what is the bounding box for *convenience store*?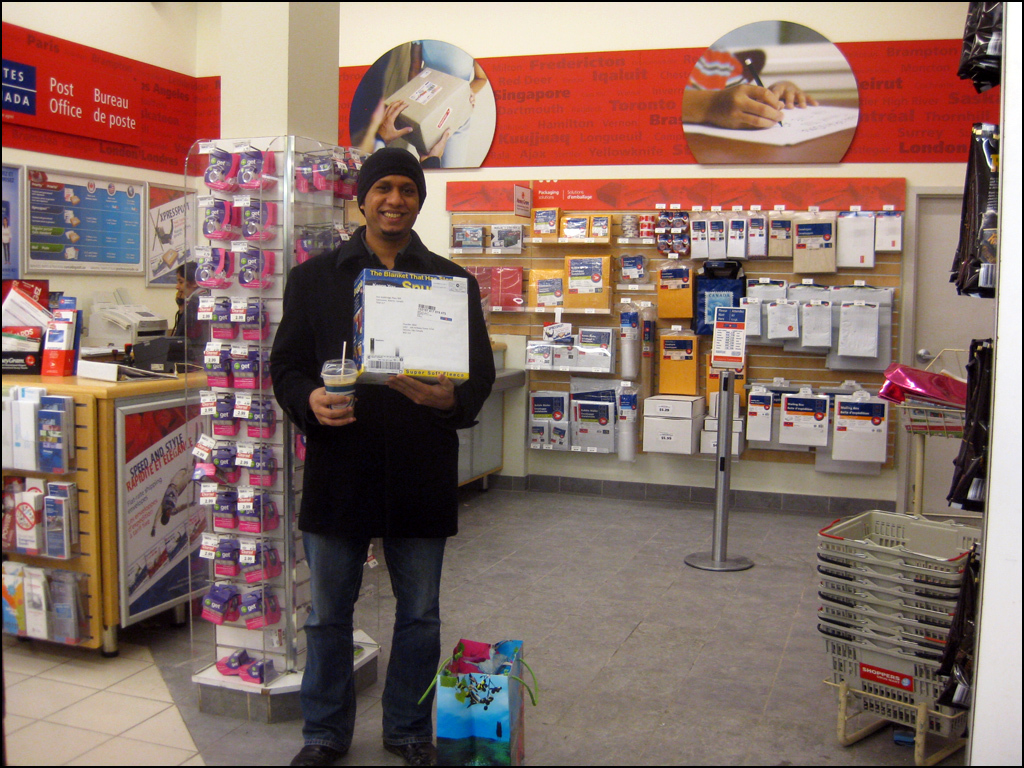
pyautogui.locateOnScreen(0, 21, 1023, 718).
